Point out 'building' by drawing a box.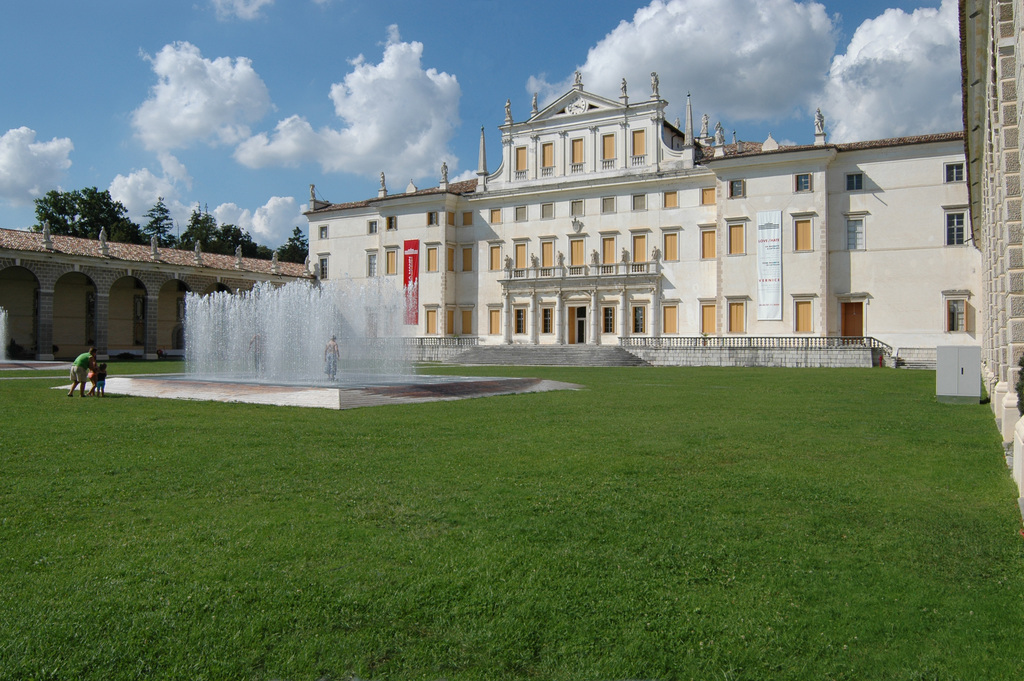
rect(0, 0, 1023, 534).
